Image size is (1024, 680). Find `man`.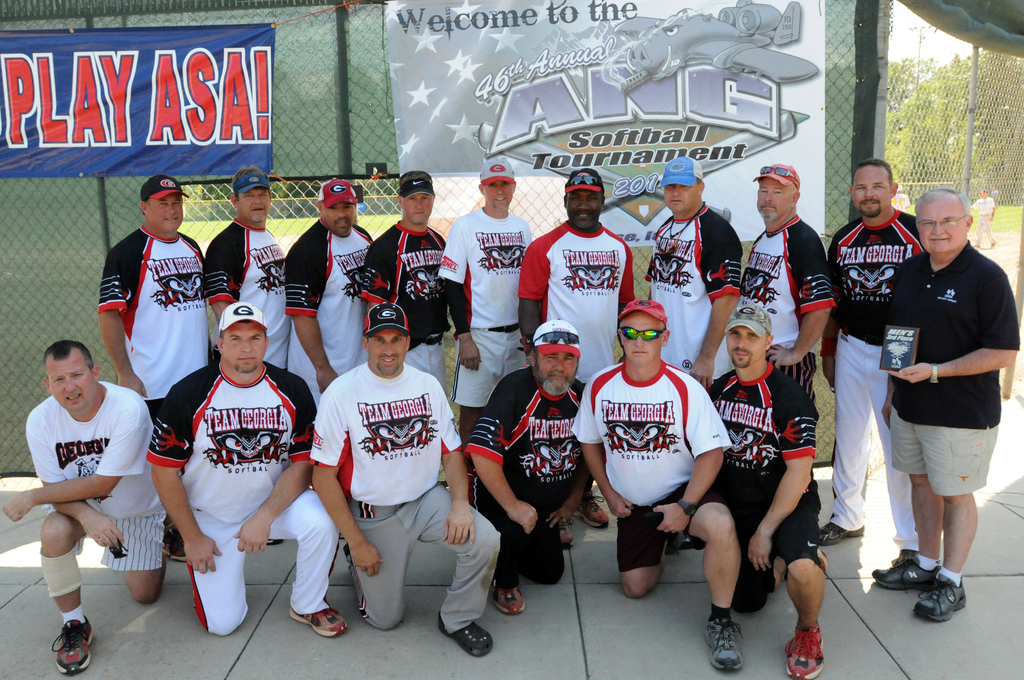
rect(516, 166, 634, 530).
